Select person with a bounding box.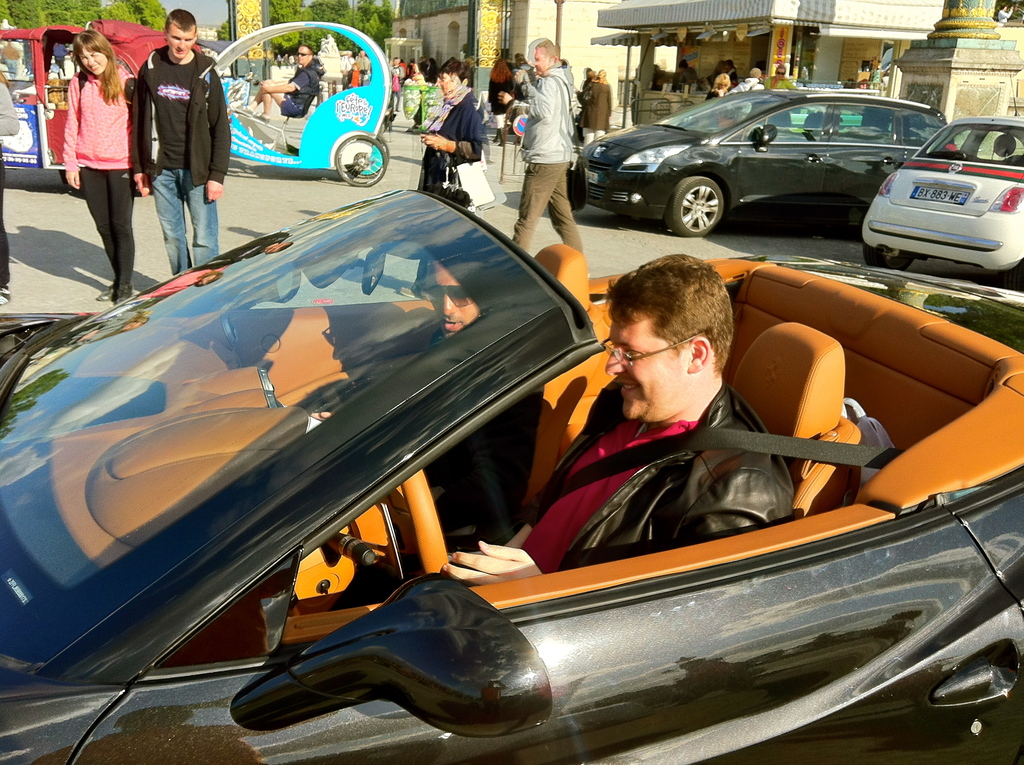
left=437, top=257, right=798, bottom=568.
